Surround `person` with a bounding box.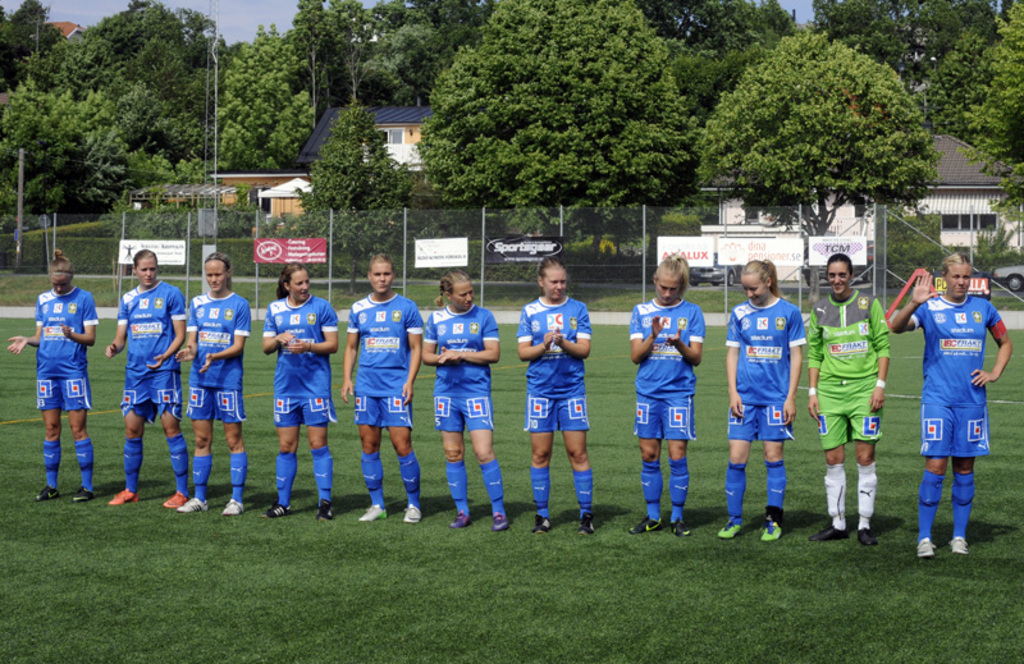
l=339, t=253, r=425, b=525.
